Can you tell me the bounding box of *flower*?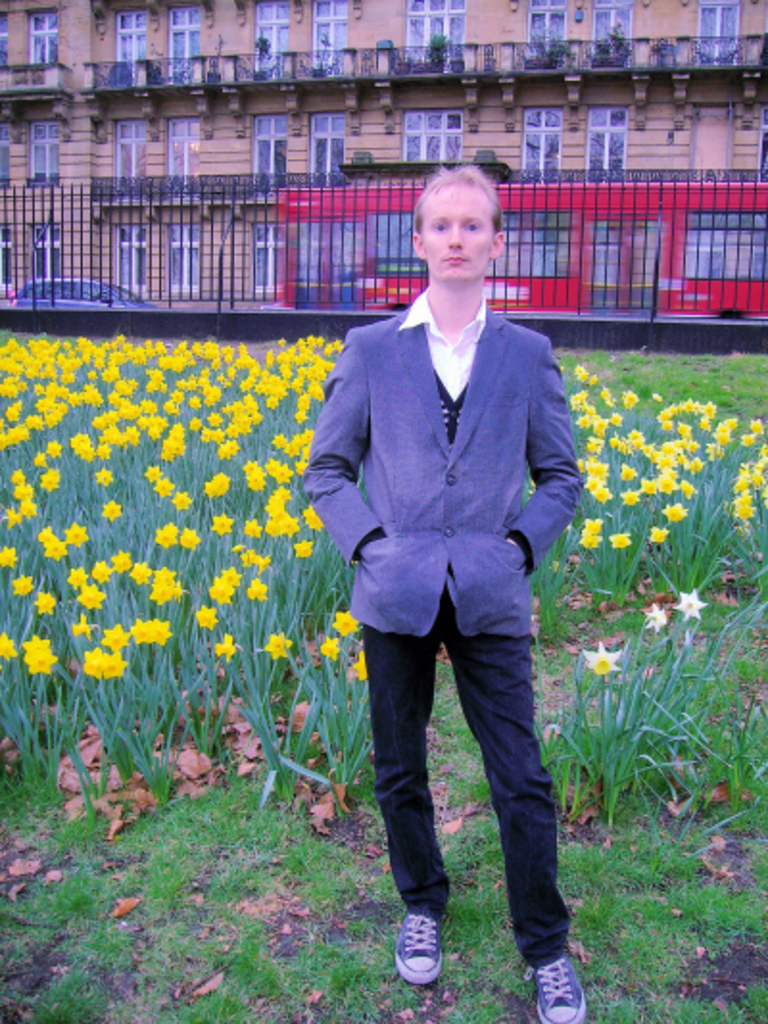
<region>670, 586, 699, 622</region>.
